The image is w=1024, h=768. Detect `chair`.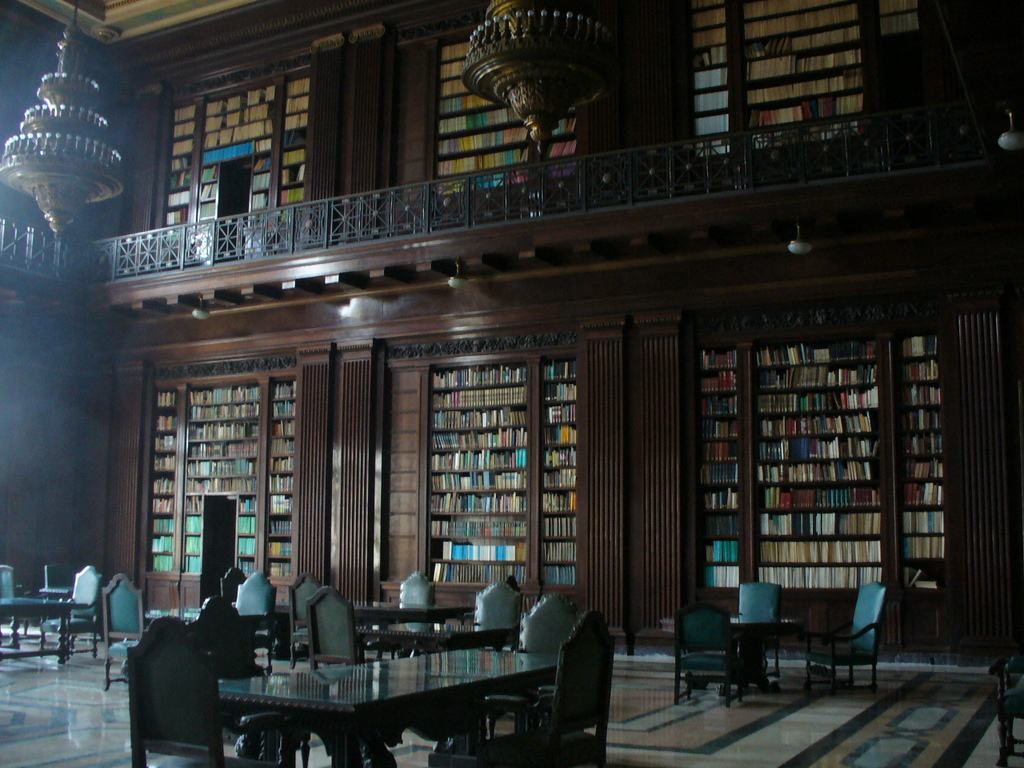
Detection: [525,590,590,732].
